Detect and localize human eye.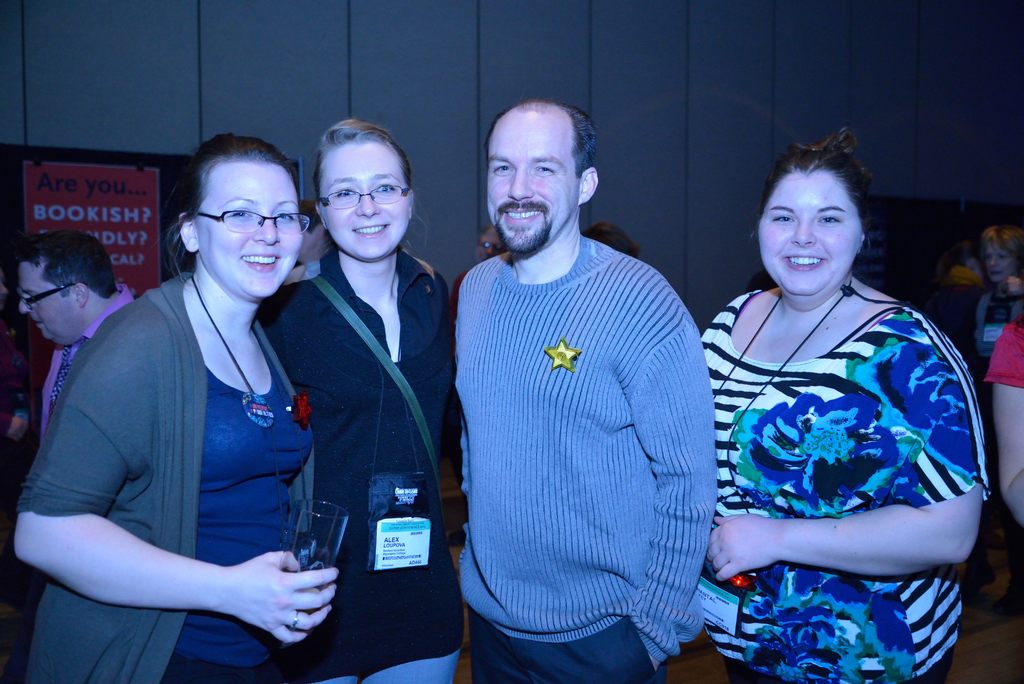
Localized at (769,213,797,225).
